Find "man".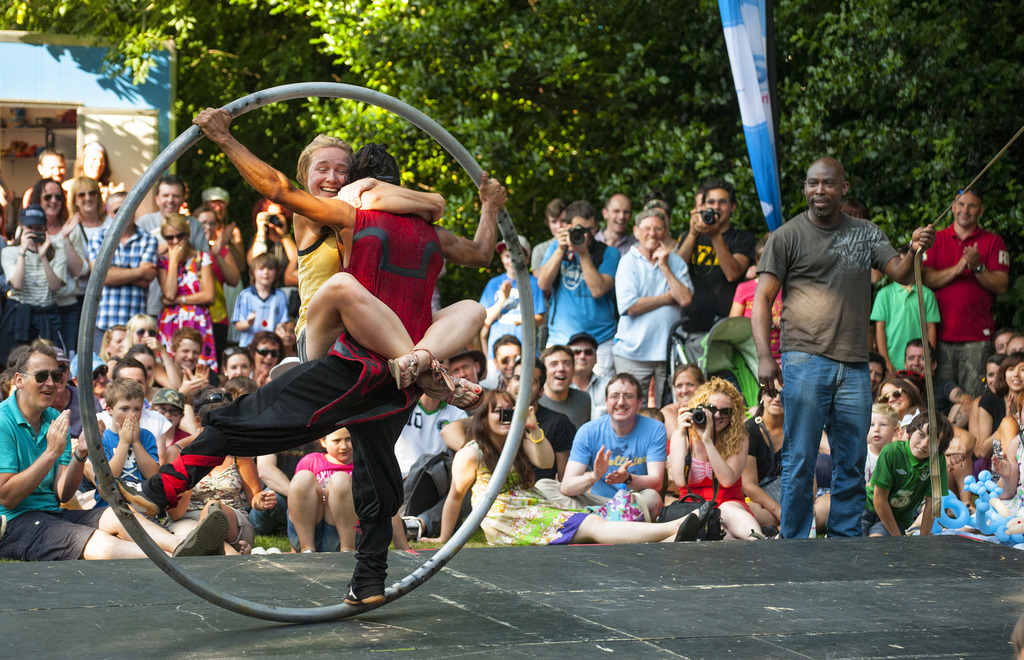
bbox=(560, 334, 619, 424).
